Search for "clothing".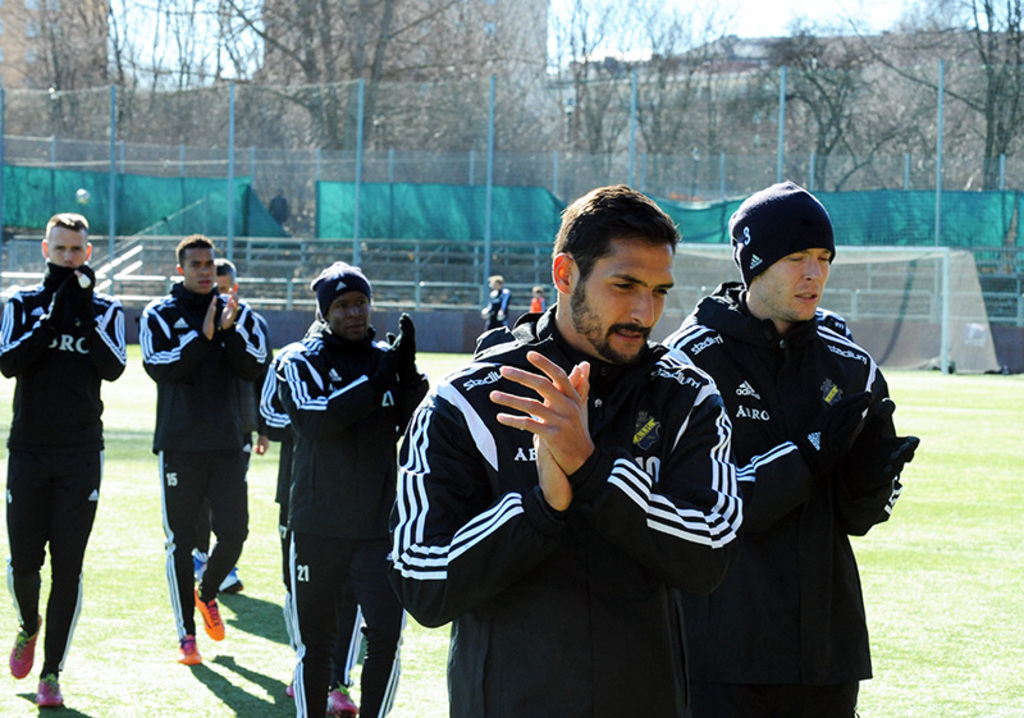
Found at select_region(138, 285, 271, 637).
